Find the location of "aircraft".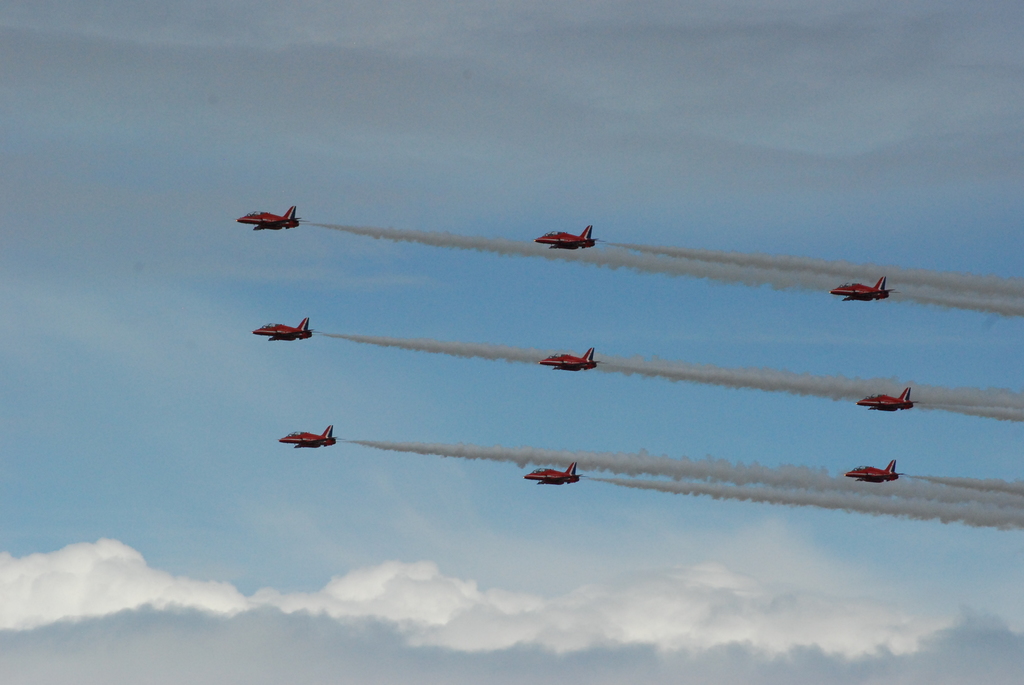
Location: 845,456,909,480.
